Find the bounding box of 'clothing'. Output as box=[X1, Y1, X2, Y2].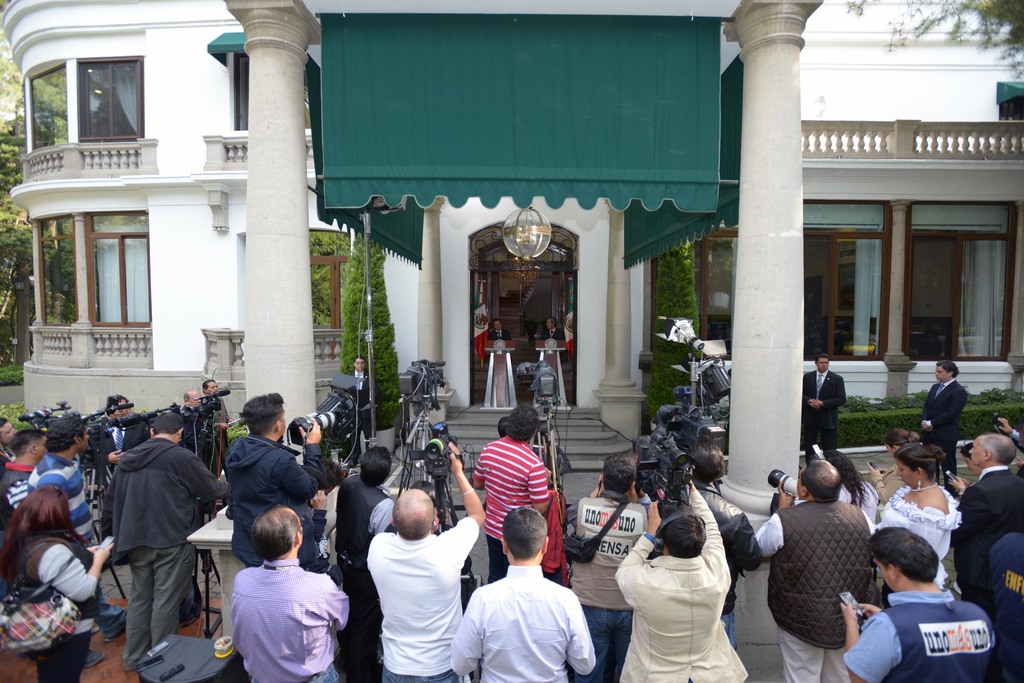
box=[38, 457, 96, 561].
